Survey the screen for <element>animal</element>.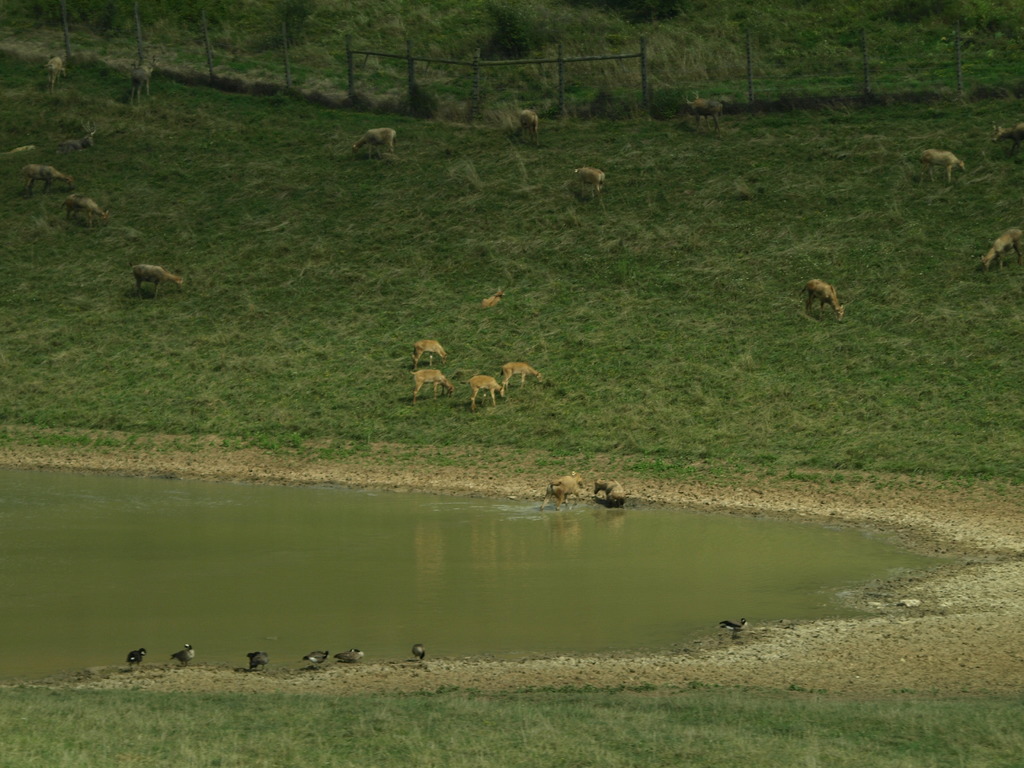
Survey found: rect(17, 168, 75, 200).
